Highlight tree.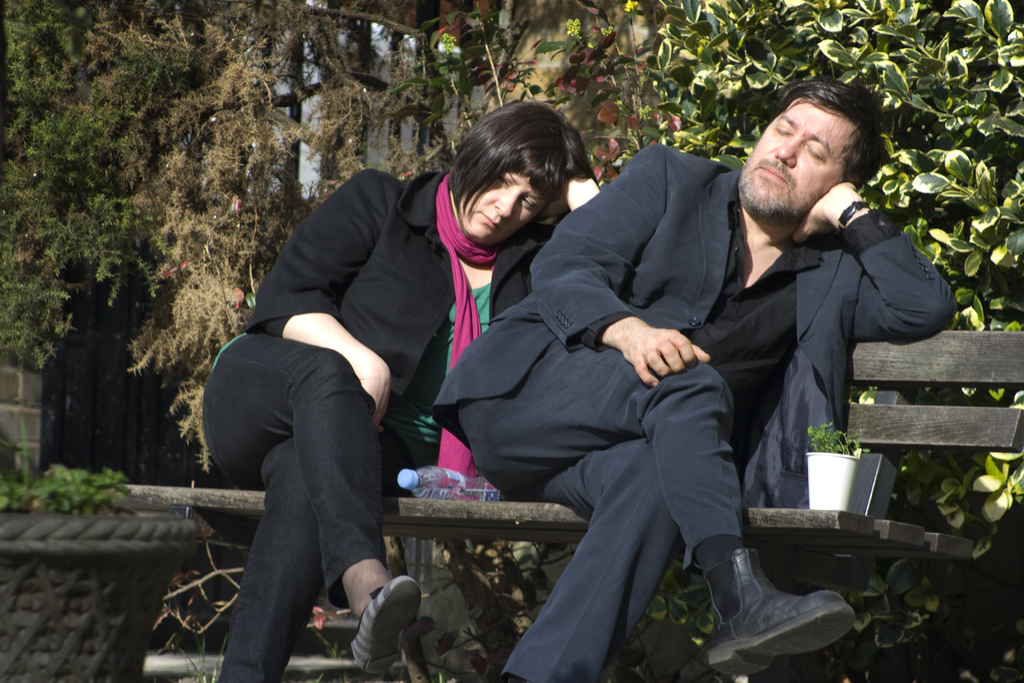
Highlighted region: [0, 0, 521, 493].
